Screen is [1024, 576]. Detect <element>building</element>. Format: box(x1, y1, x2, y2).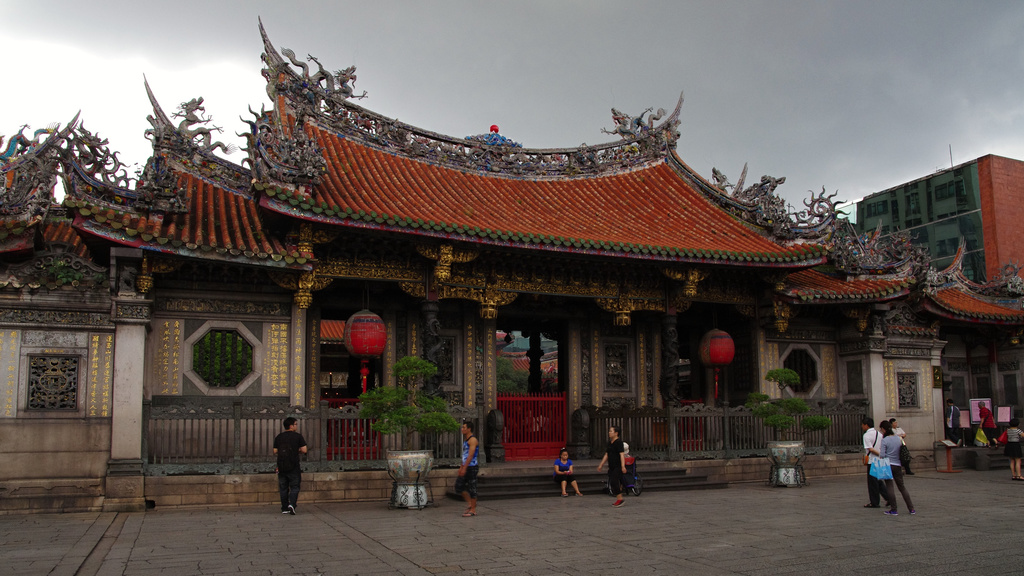
box(854, 150, 1023, 288).
